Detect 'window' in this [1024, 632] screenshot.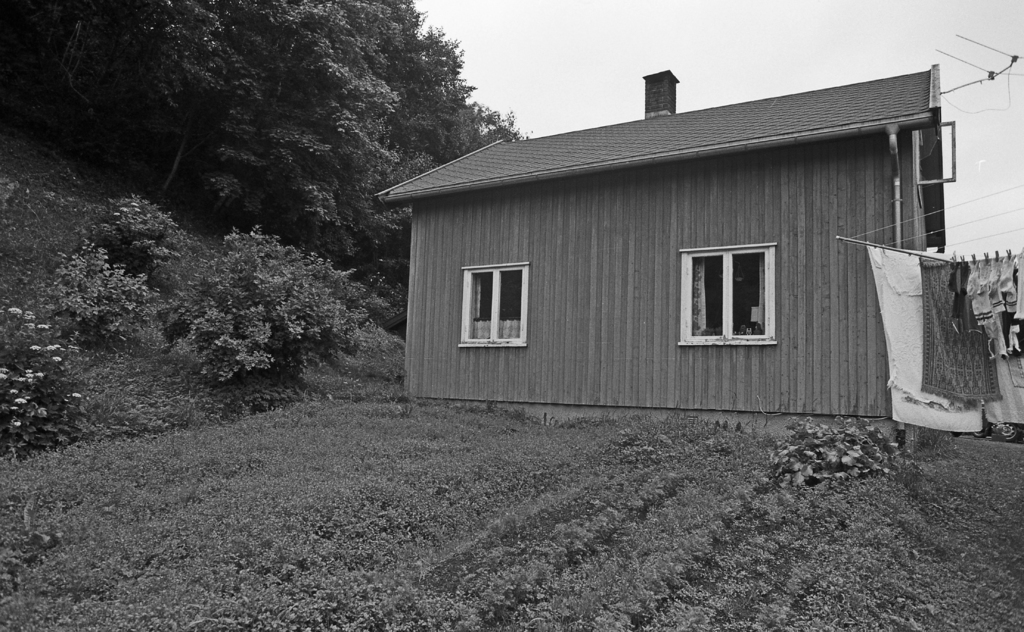
Detection: box=[668, 237, 780, 348].
